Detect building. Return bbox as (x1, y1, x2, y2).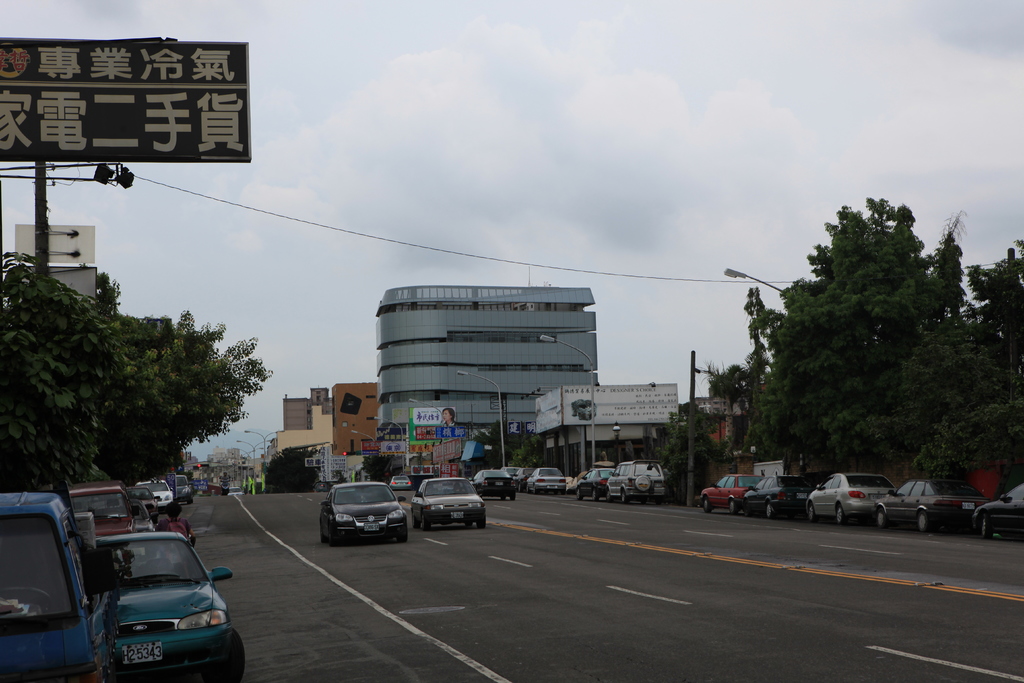
(376, 283, 598, 458).
